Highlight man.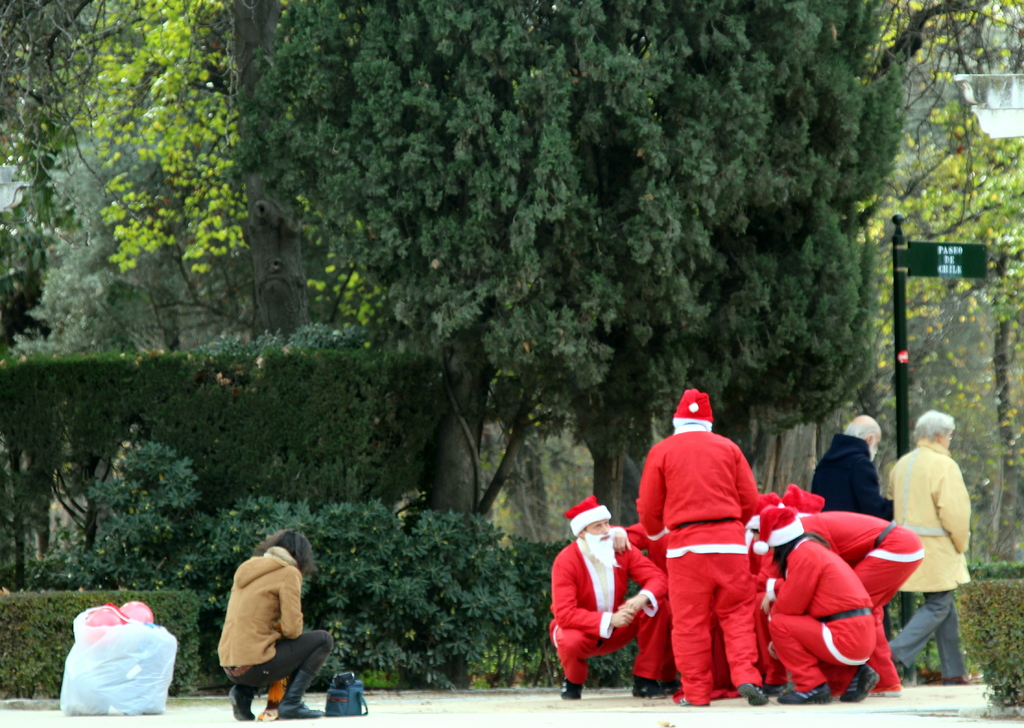
Highlighted region: (x1=801, y1=509, x2=916, y2=696).
